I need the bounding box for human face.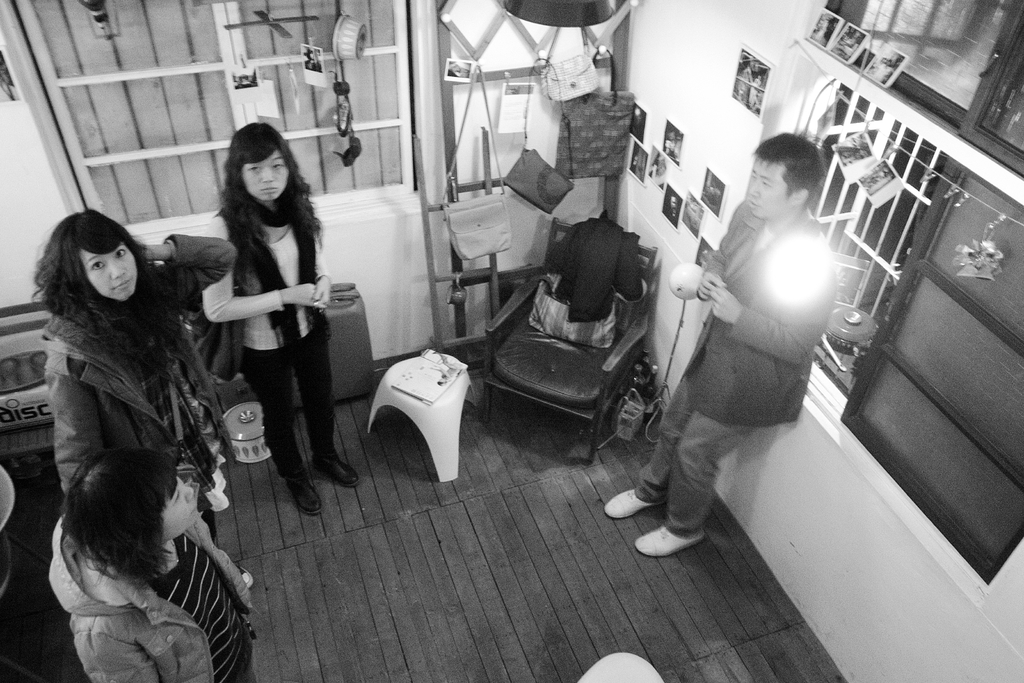
Here it is: x1=164, y1=473, x2=200, y2=539.
